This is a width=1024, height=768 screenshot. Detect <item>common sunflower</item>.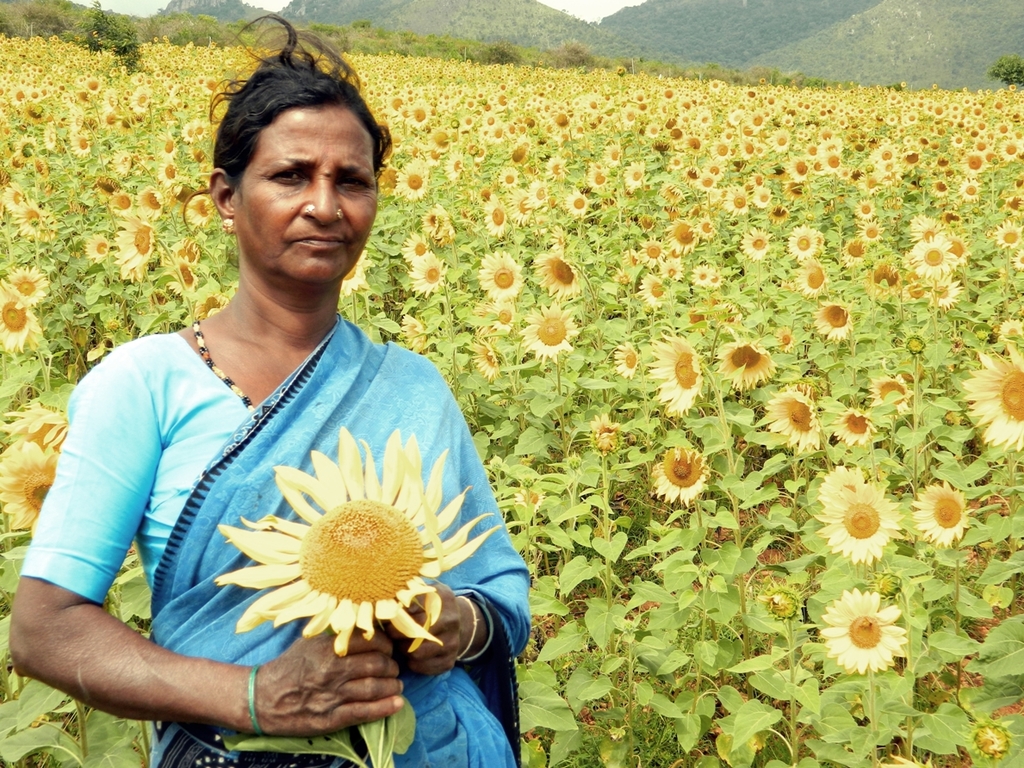
bbox(572, 185, 589, 220).
